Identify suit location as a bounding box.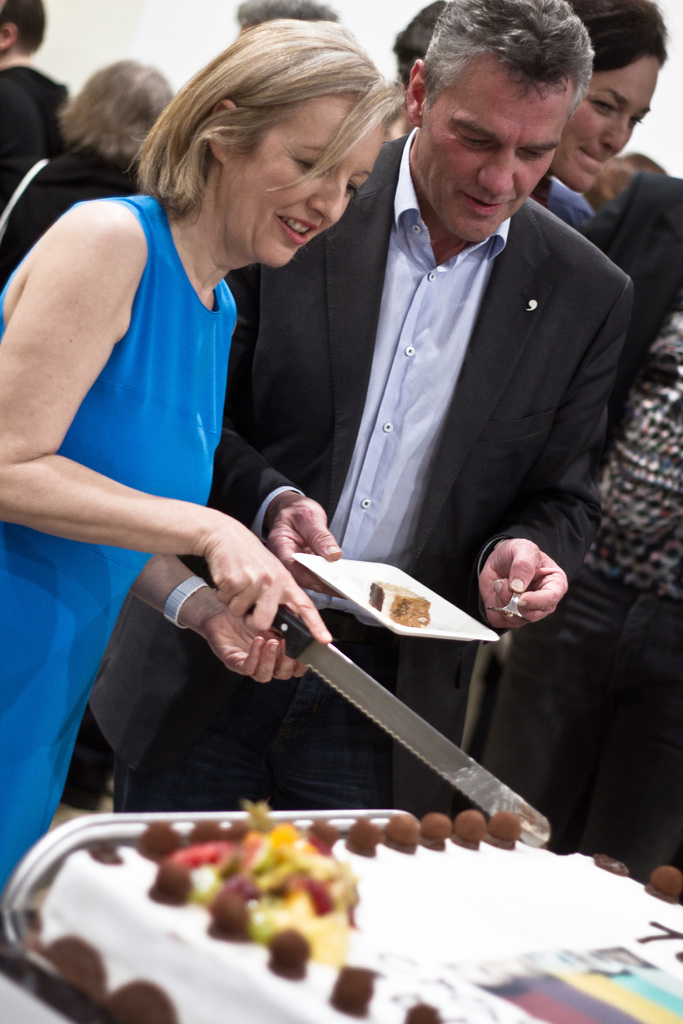
l=579, t=171, r=682, b=476.
